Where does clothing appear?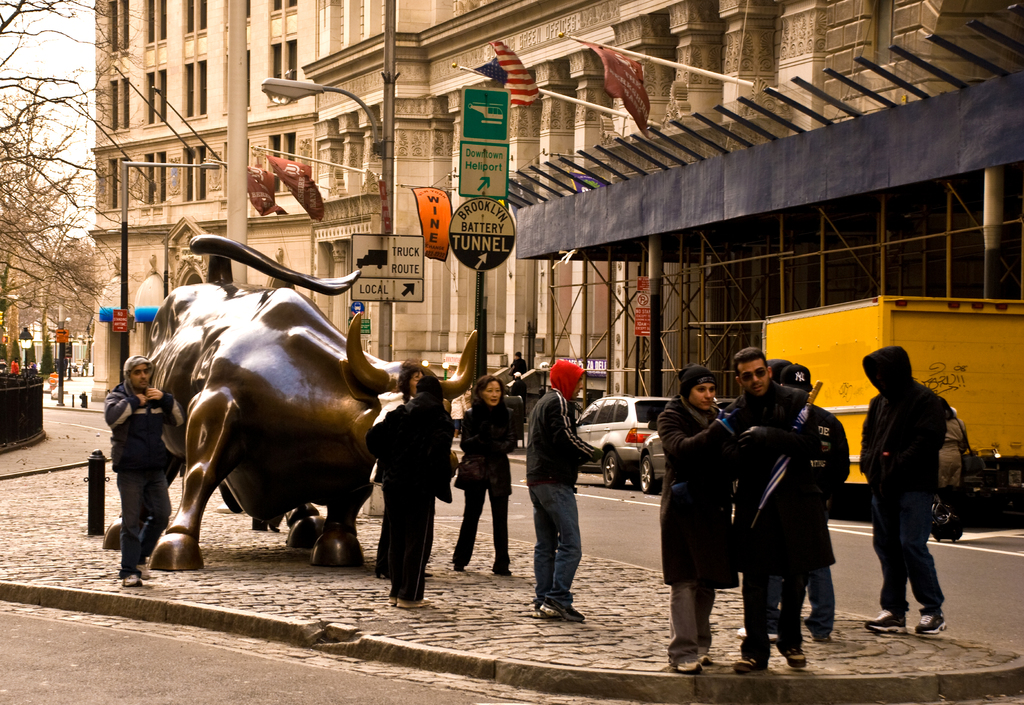
Appears at Rect(719, 401, 812, 654).
